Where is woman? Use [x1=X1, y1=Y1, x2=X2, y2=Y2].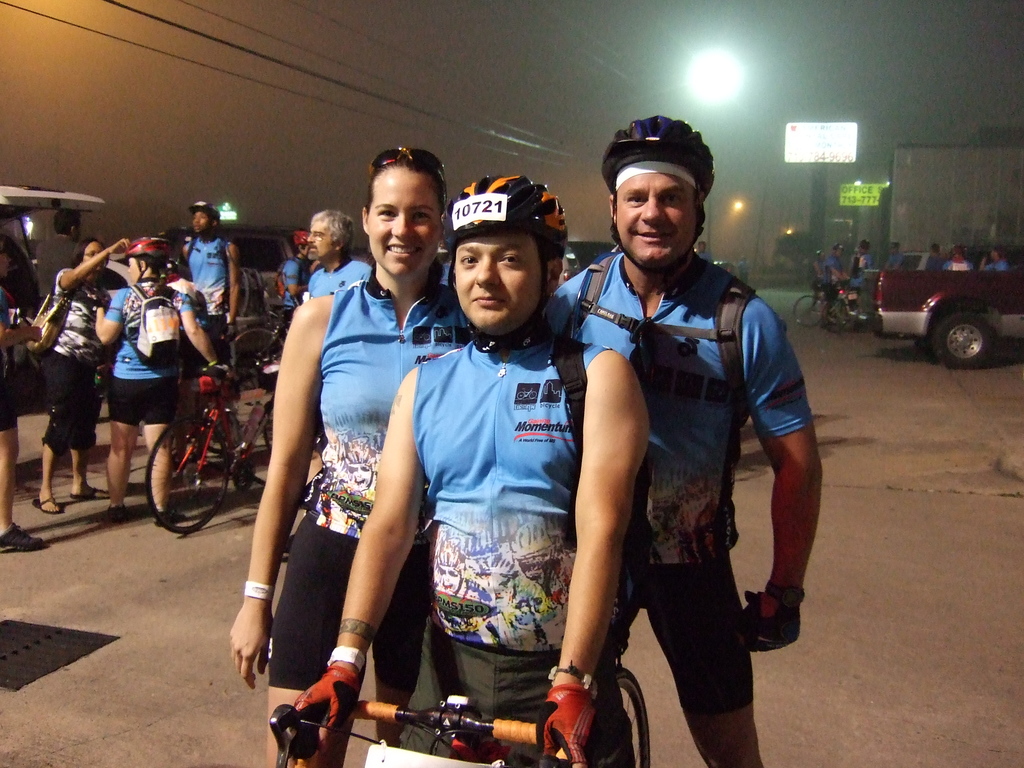
[x1=975, y1=248, x2=1011, y2=273].
